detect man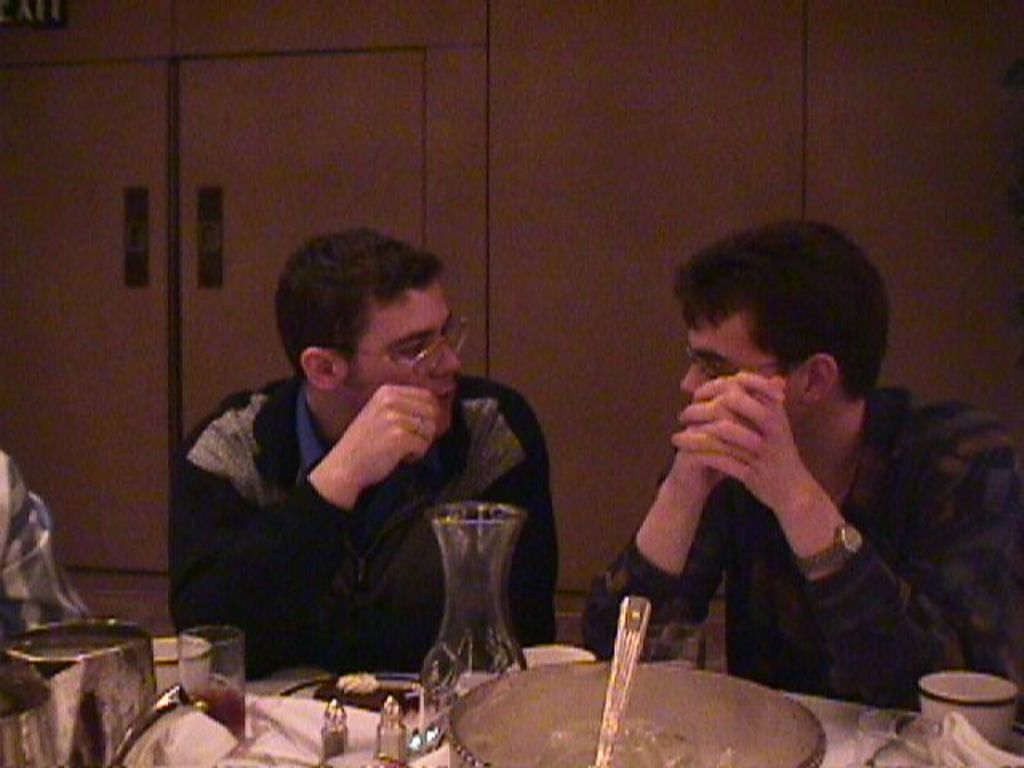
{"left": 160, "top": 226, "right": 586, "bottom": 706}
